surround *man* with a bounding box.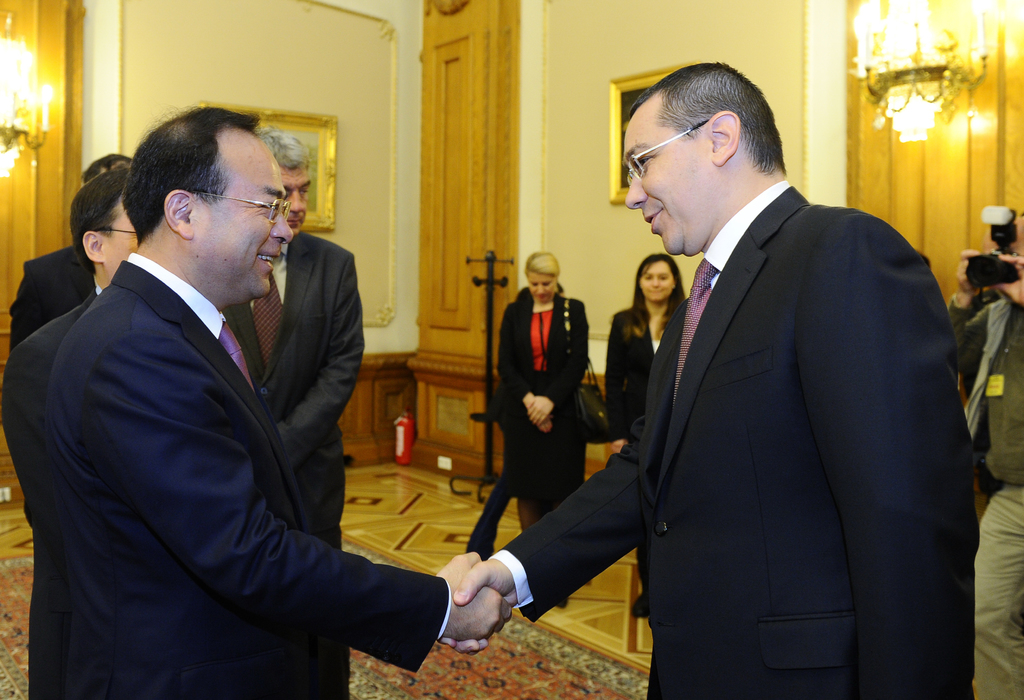
(x1=442, y1=59, x2=980, y2=699).
